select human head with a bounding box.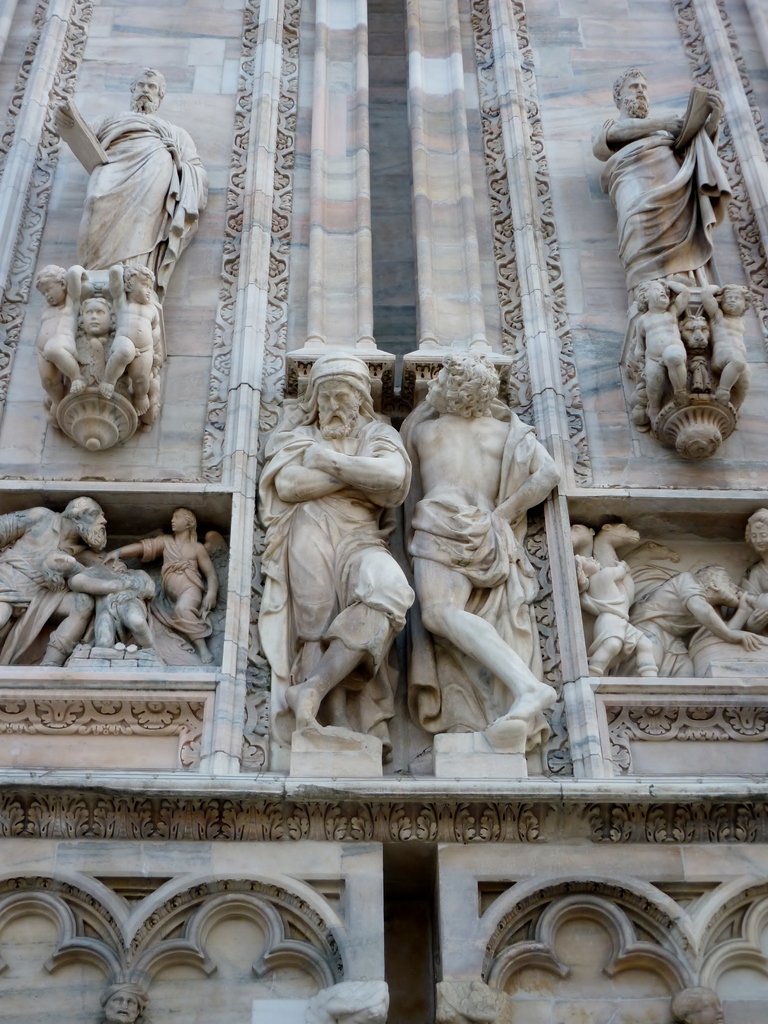
rect(38, 264, 64, 309).
